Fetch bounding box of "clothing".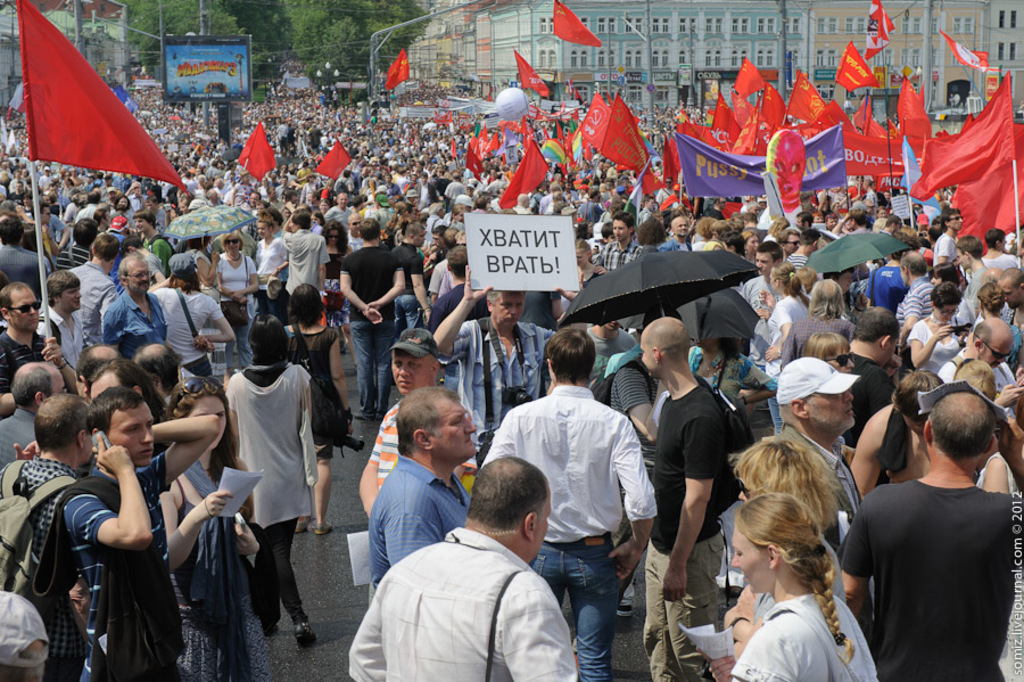
Bbox: l=97, t=285, r=167, b=337.
